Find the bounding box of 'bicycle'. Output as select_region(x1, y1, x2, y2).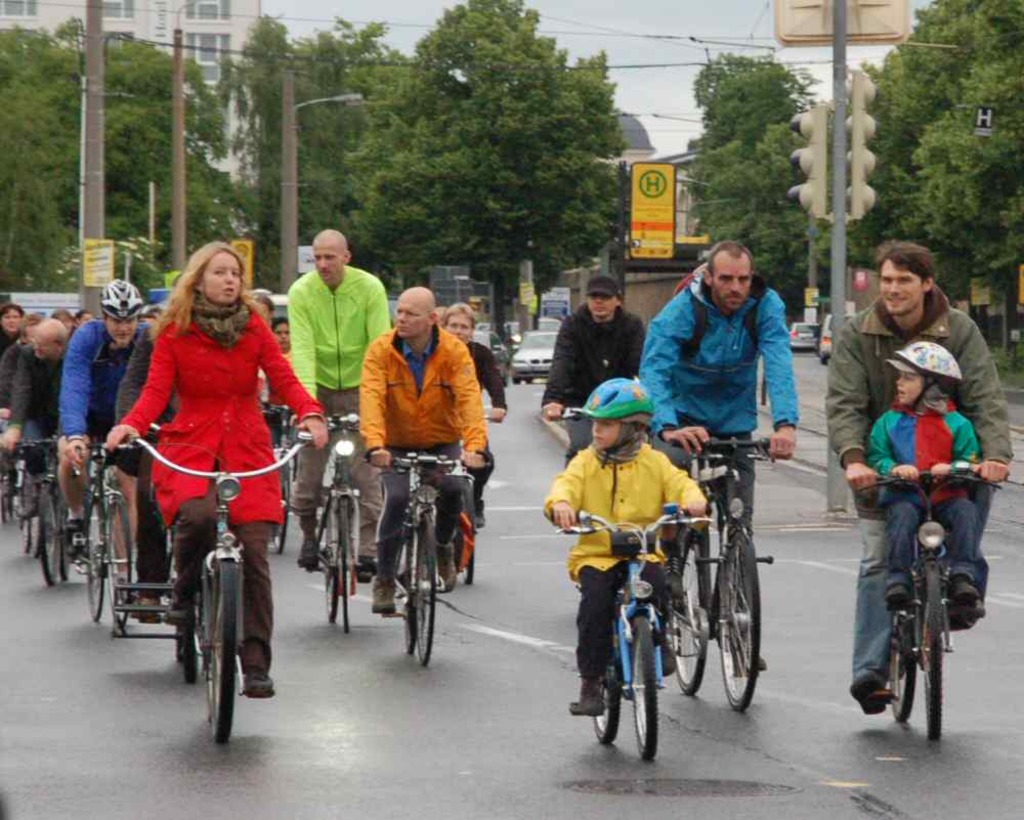
select_region(117, 427, 324, 734).
